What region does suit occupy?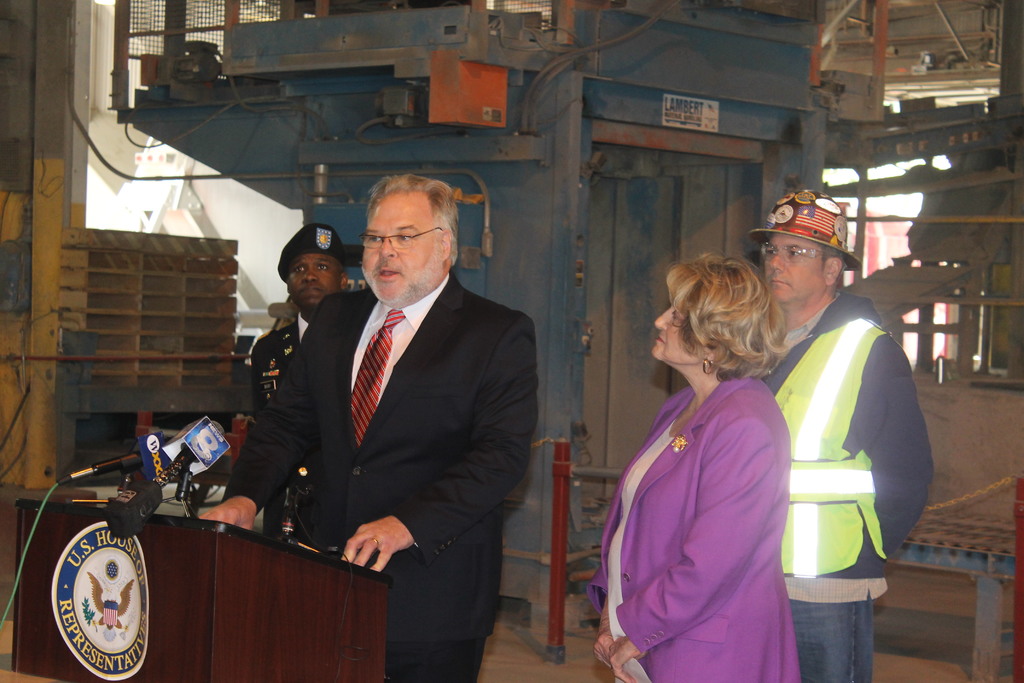
[244, 313, 320, 557].
